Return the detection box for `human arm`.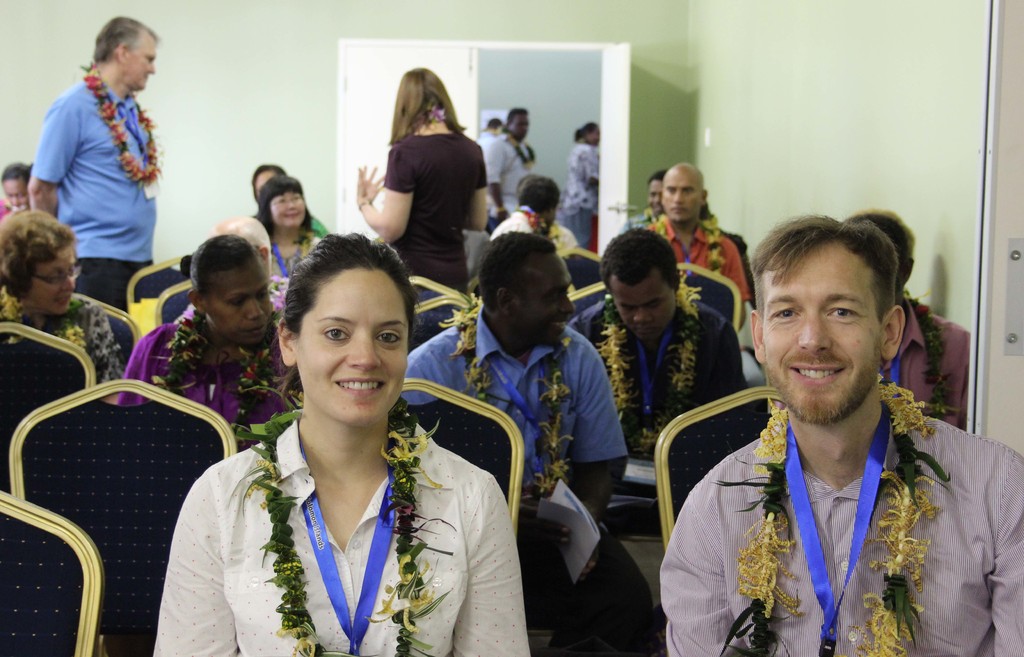
657, 460, 753, 656.
